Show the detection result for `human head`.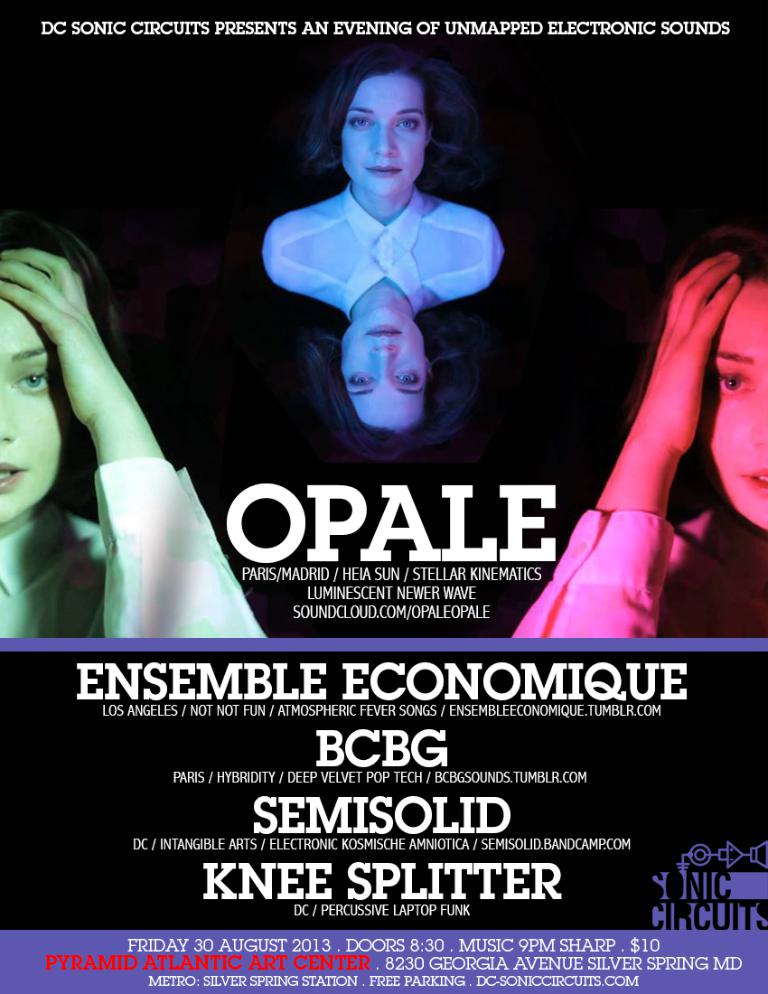
x1=0 y1=215 x2=119 y2=524.
